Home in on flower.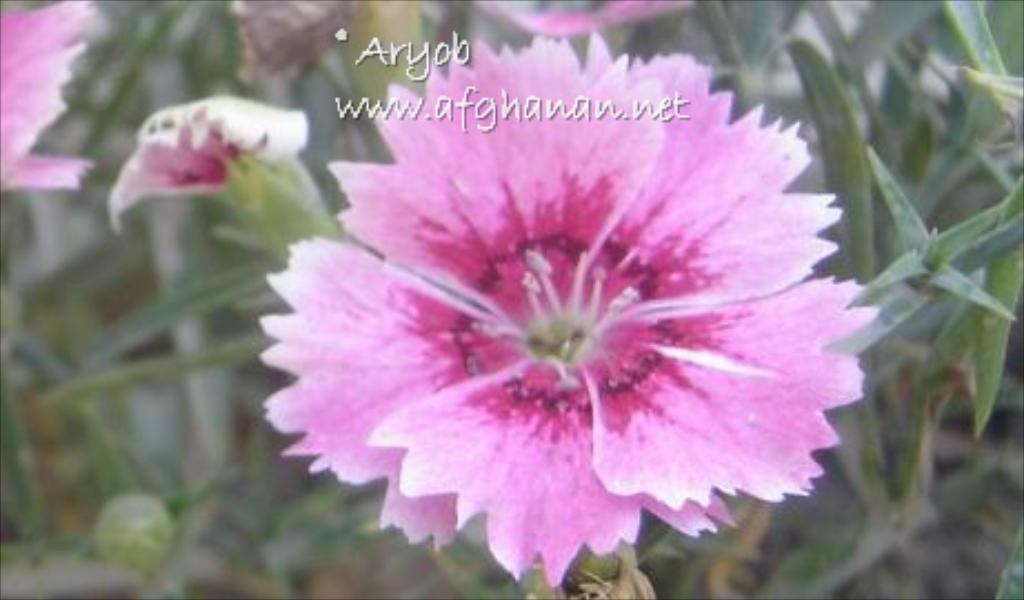
Homed in at [229, 31, 895, 599].
